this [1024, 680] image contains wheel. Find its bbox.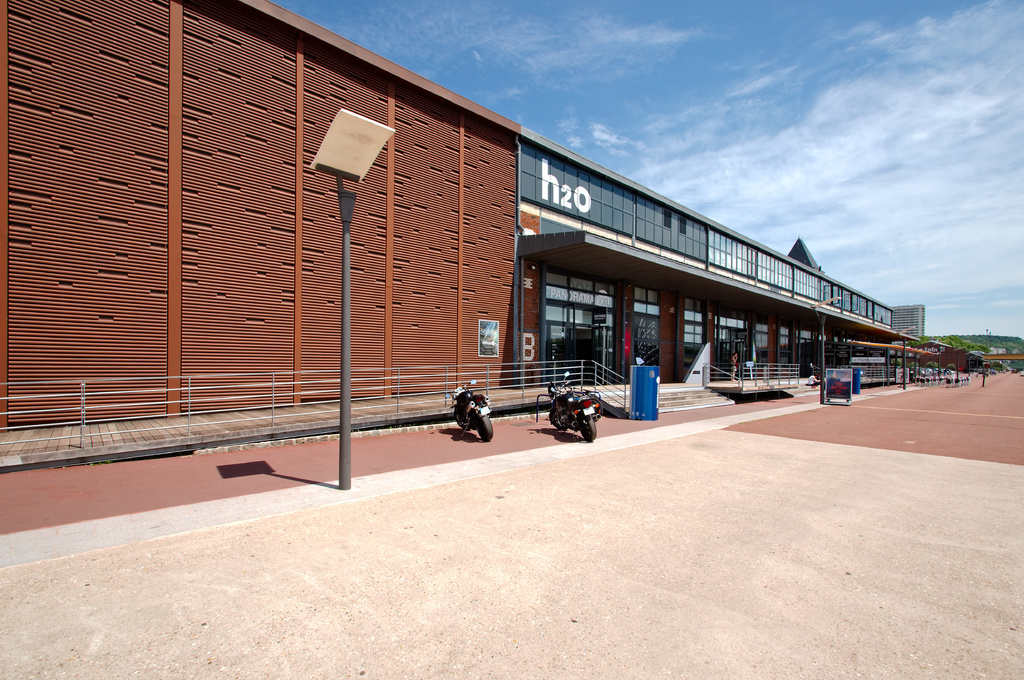
bbox=(475, 416, 495, 441).
